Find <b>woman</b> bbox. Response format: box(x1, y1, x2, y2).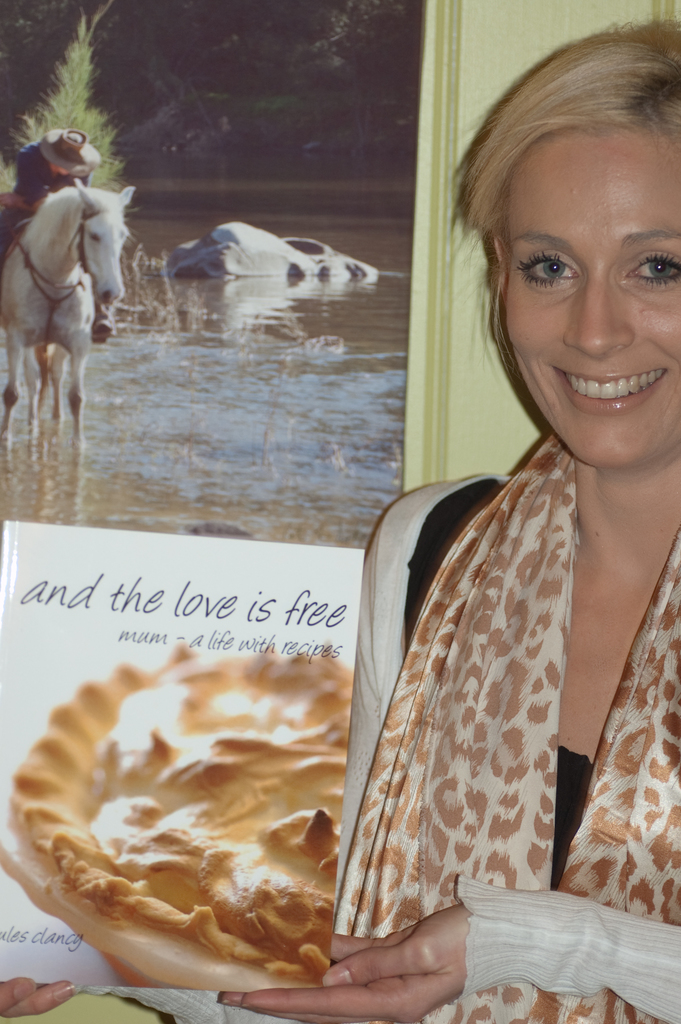
box(152, 127, 654, 1021).
